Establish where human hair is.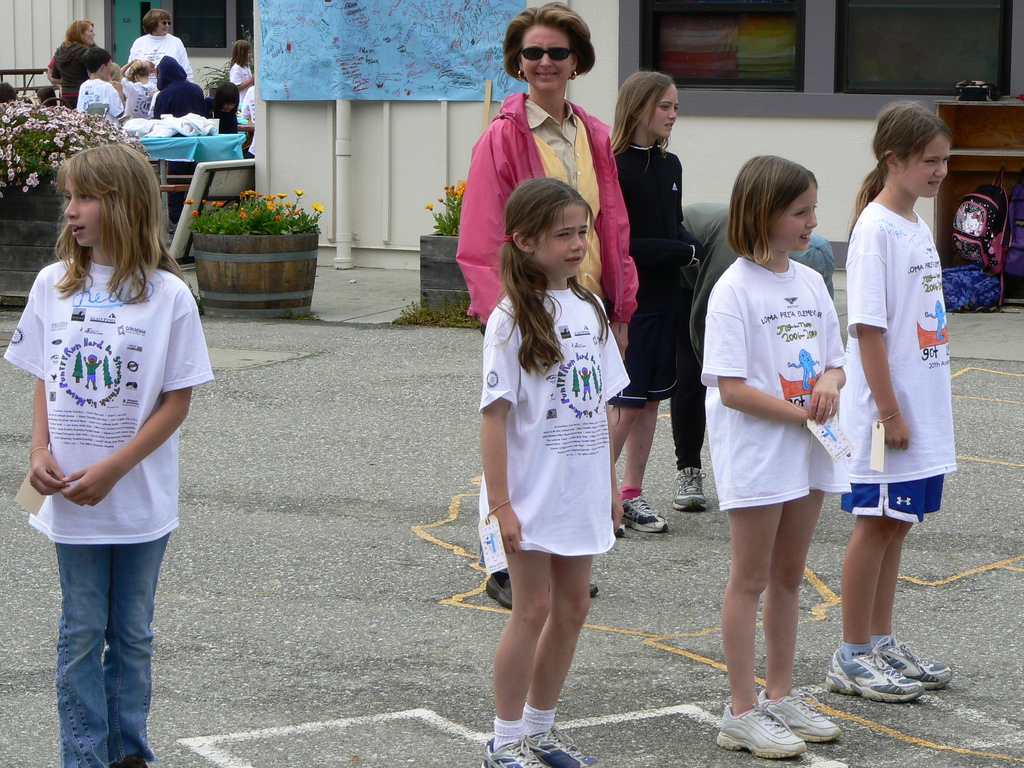
Established at pyautogui.locateOnScreen(129, 58, 152, 80).
